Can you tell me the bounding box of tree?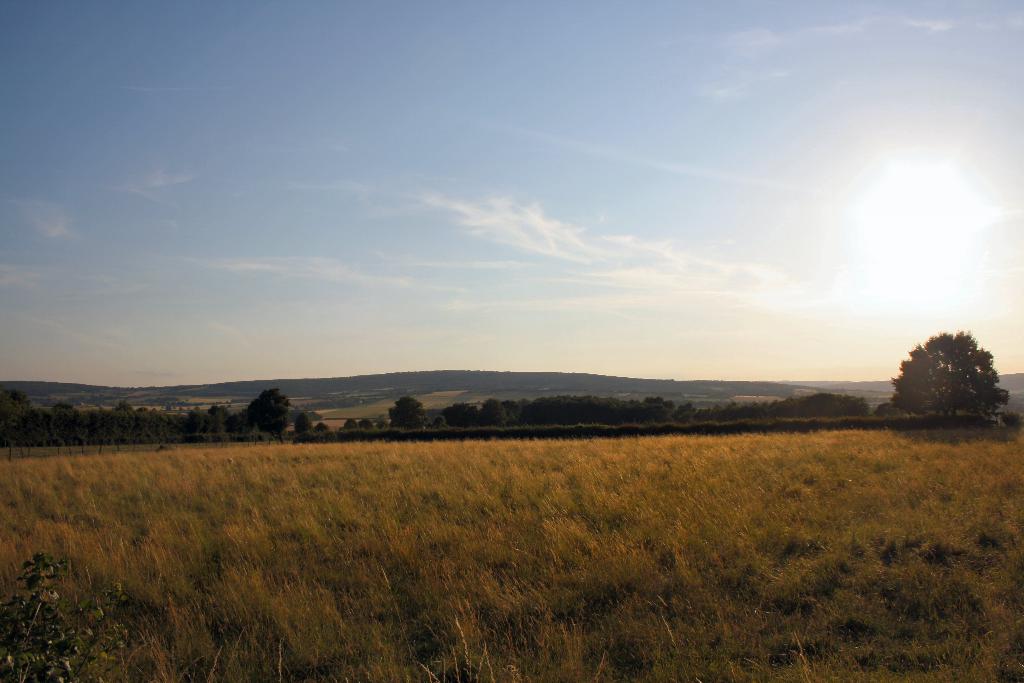
x1=164 y1=403 x2=175 y2=412.
